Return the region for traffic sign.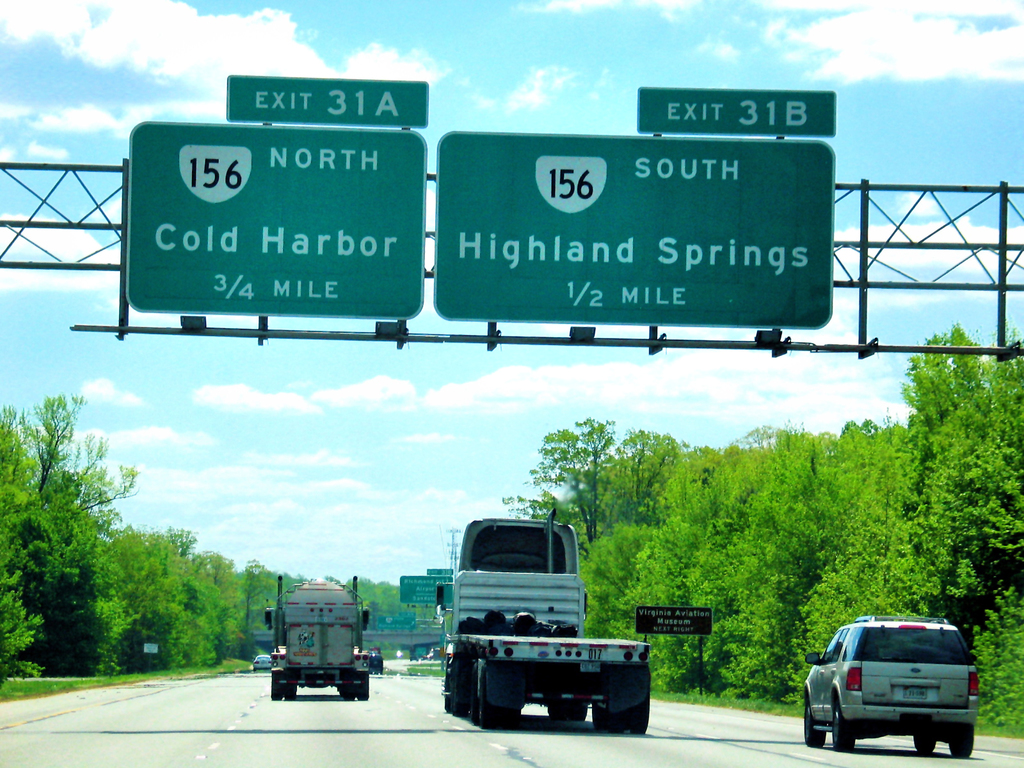
box(439, 137, 836, 328).
